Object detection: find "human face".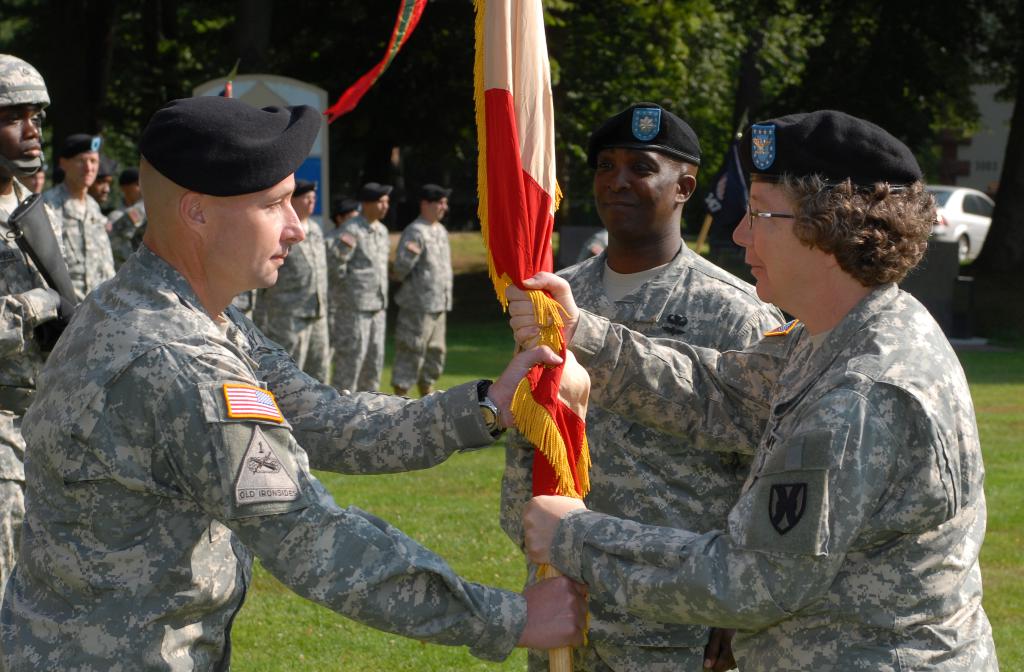
bbox=(374, 198, 391, 224).
